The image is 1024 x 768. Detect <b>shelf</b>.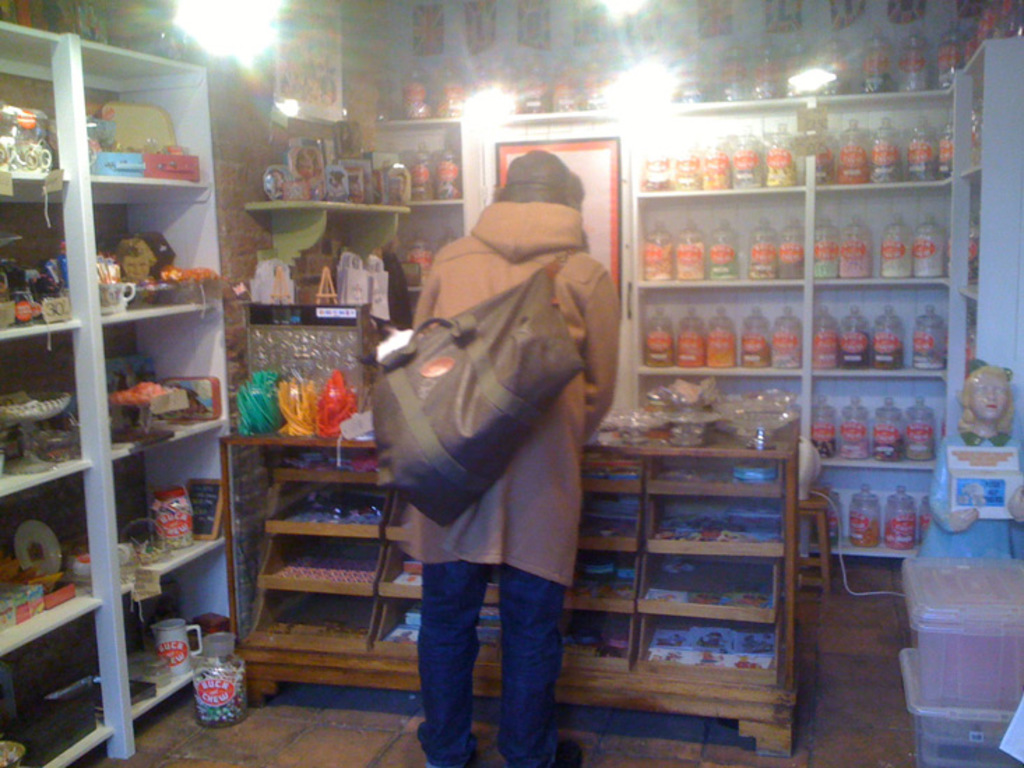
Detection: [258, 524, 369, 602].
